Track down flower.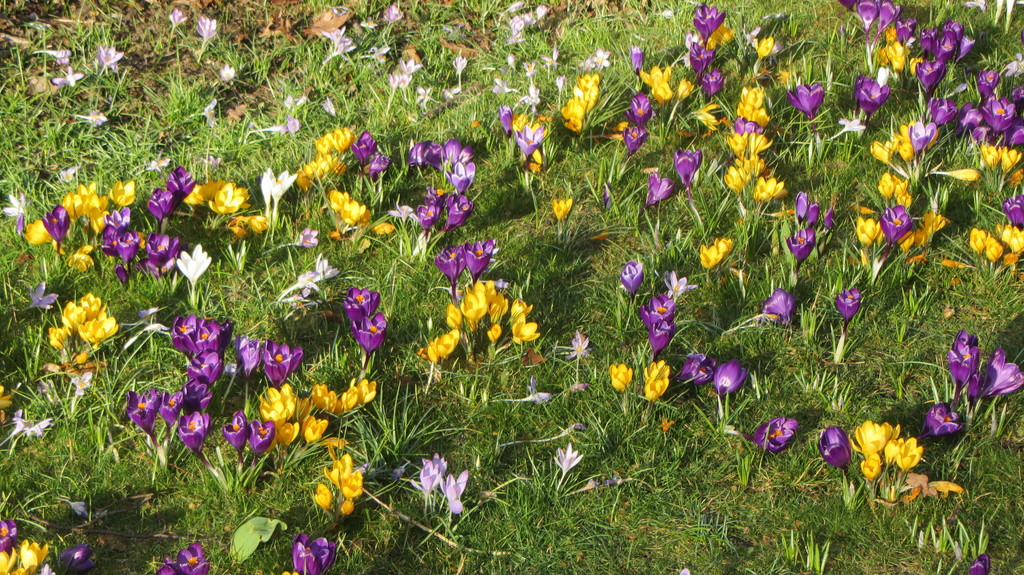
Tracked to Rect(921, 399, 963, 434).
